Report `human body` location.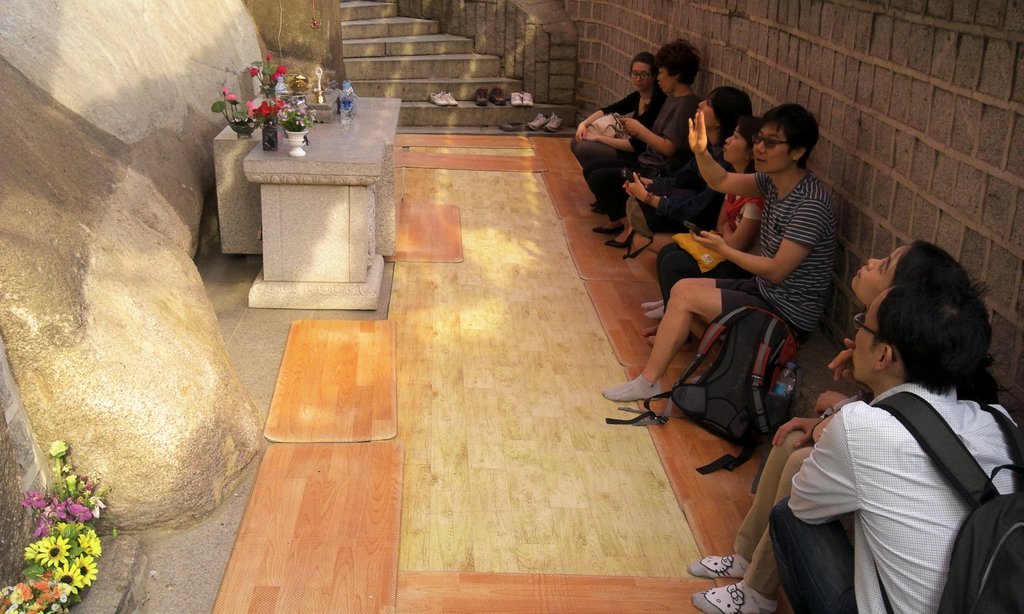
Report: (x1=594, y1=106, x2=840, y2=413).
